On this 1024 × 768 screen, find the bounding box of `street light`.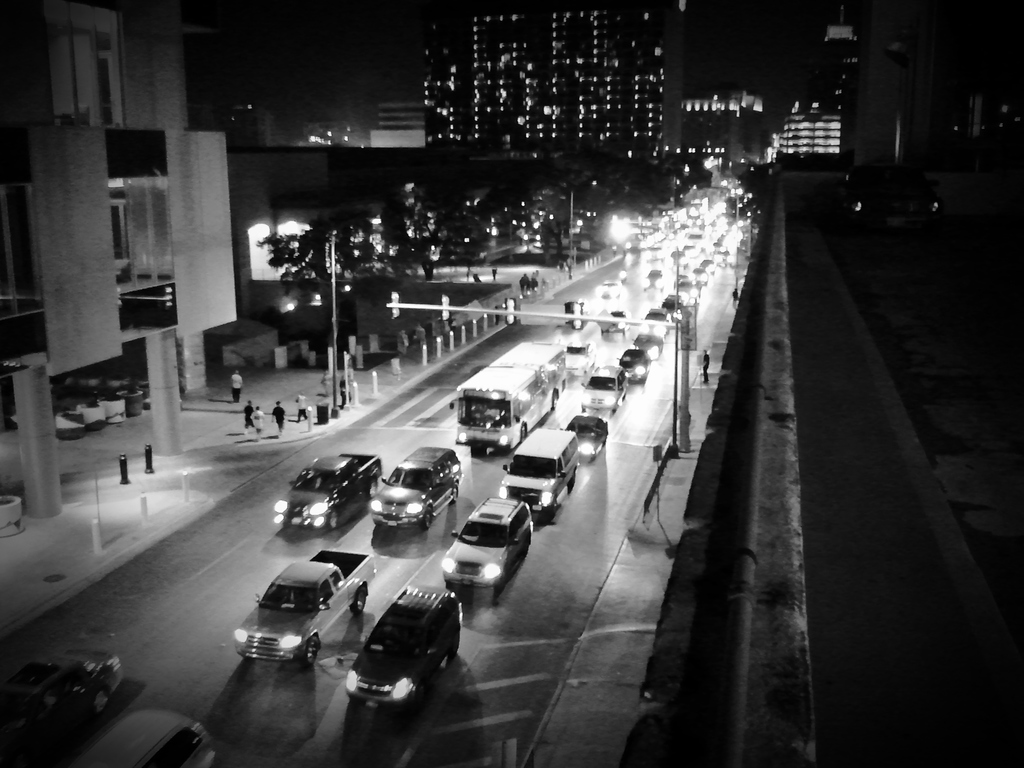
Bounding box: [left=330, top=216, right=382, bottom=420].
